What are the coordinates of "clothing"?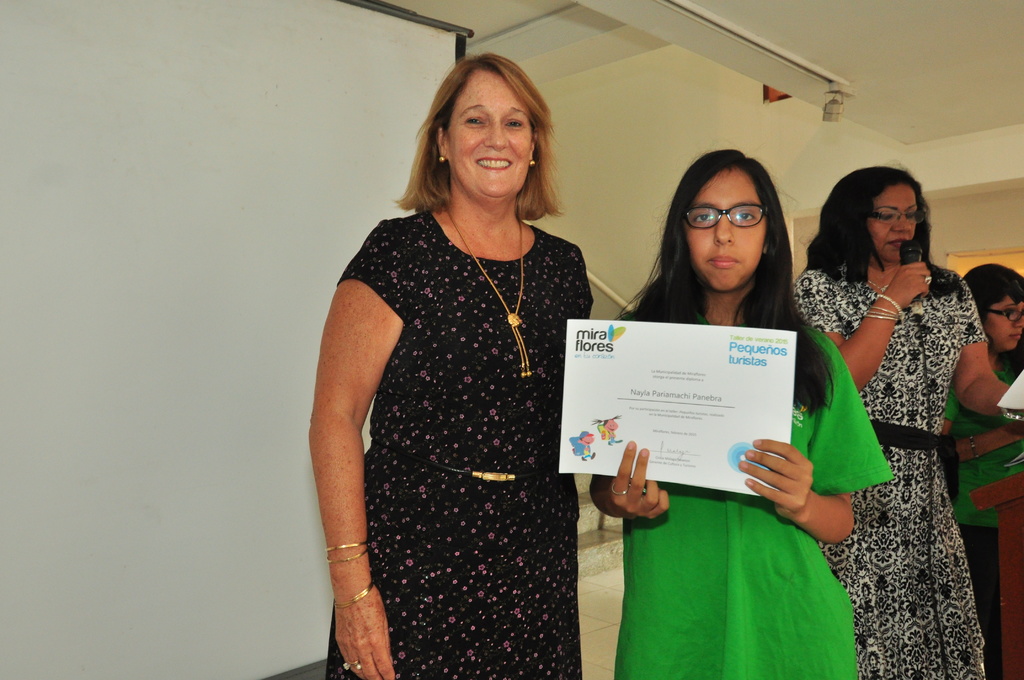
BBox(332, 147, 602, 650).
